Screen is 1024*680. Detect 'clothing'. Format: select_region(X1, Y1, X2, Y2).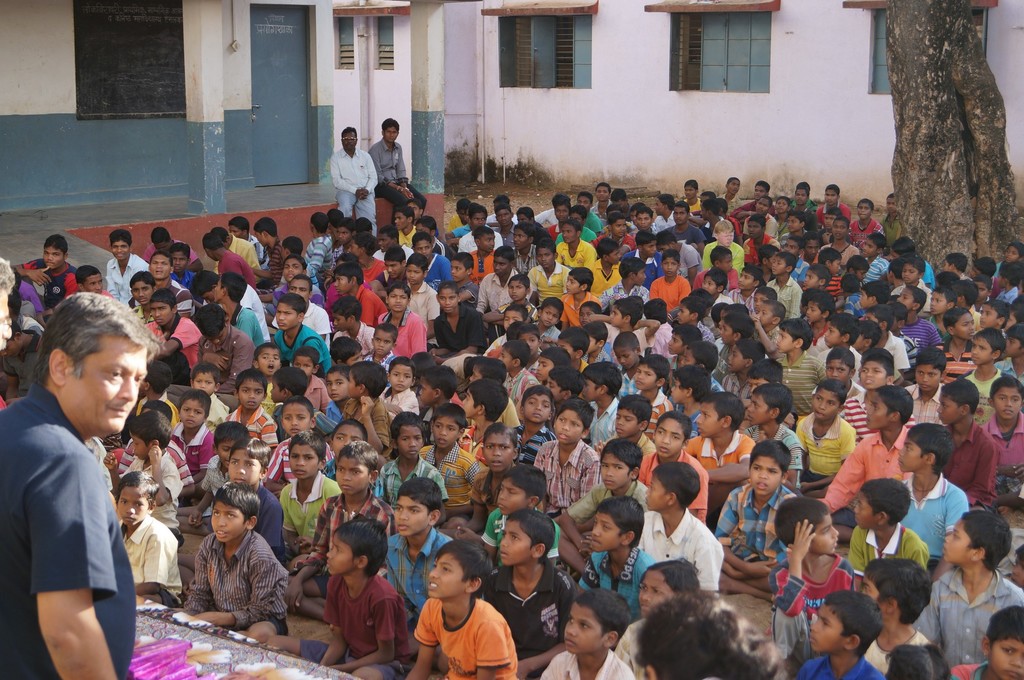
select_region(174, 273, 186, 314).
